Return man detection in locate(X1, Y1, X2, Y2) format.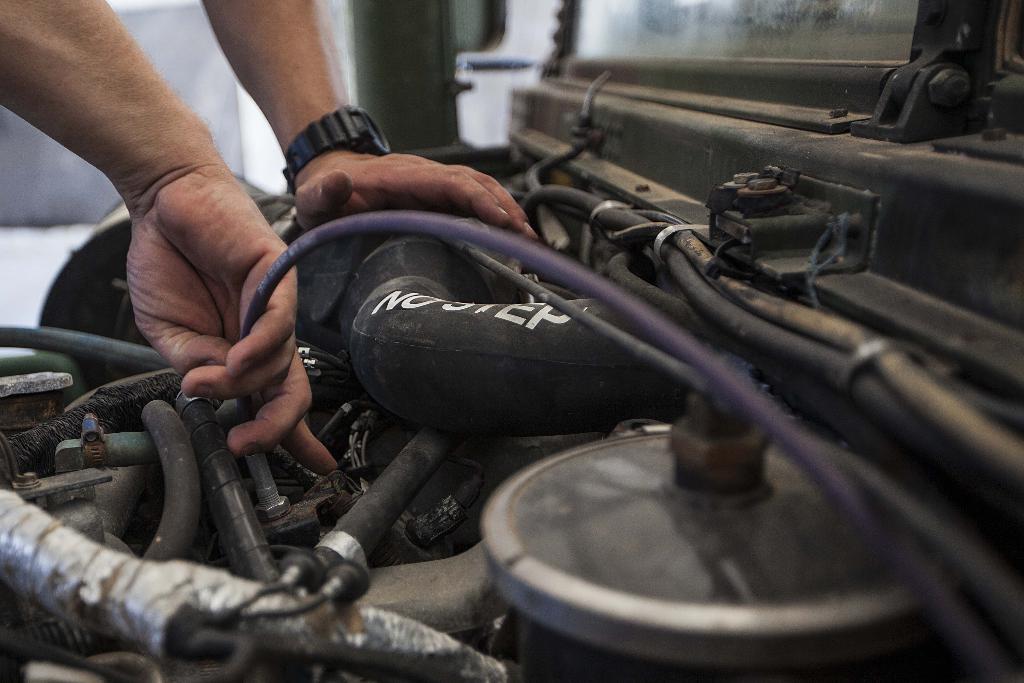
locate(0, 0, 536, 478).
